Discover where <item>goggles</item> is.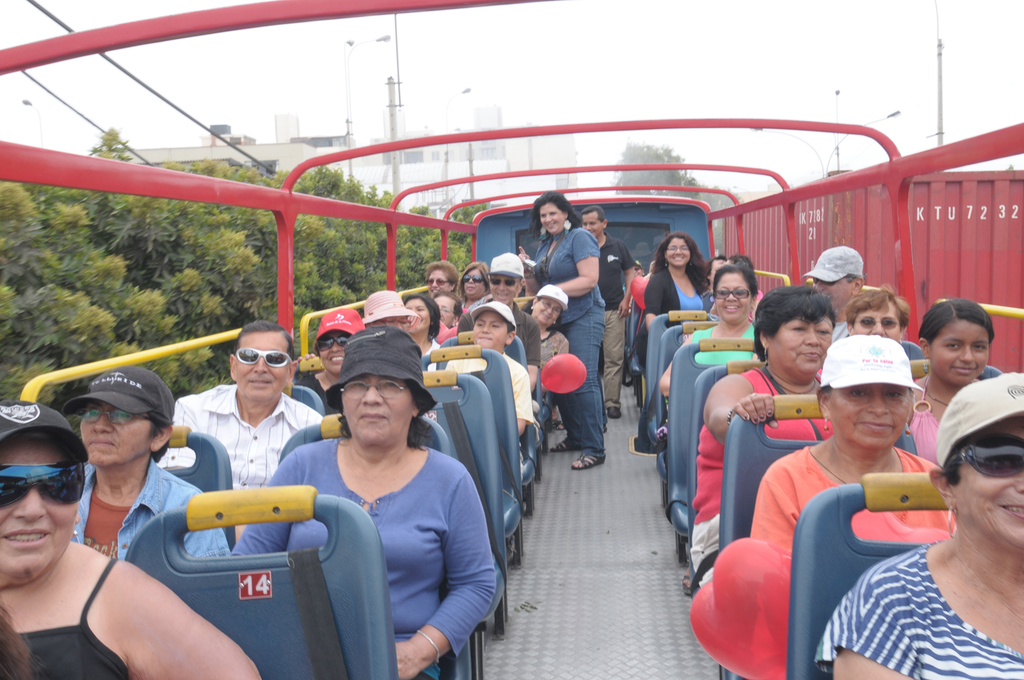
Discovered at (490,280,517,283).
